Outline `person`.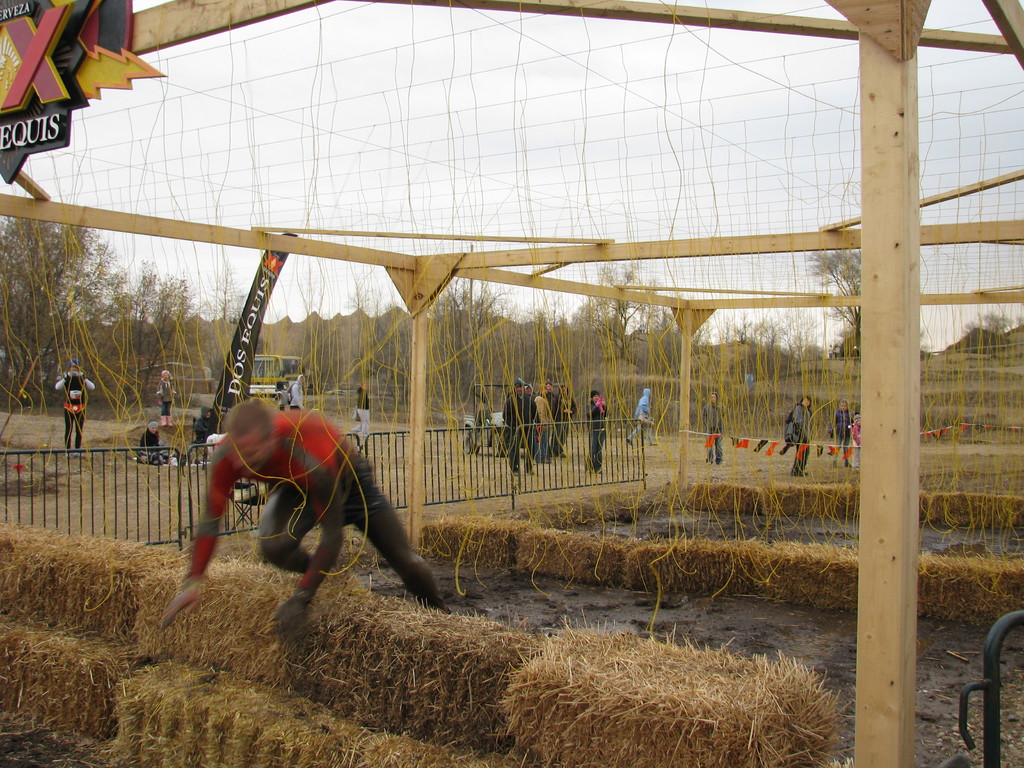
Outline: <region>739, 366, 751, 390</region>.
